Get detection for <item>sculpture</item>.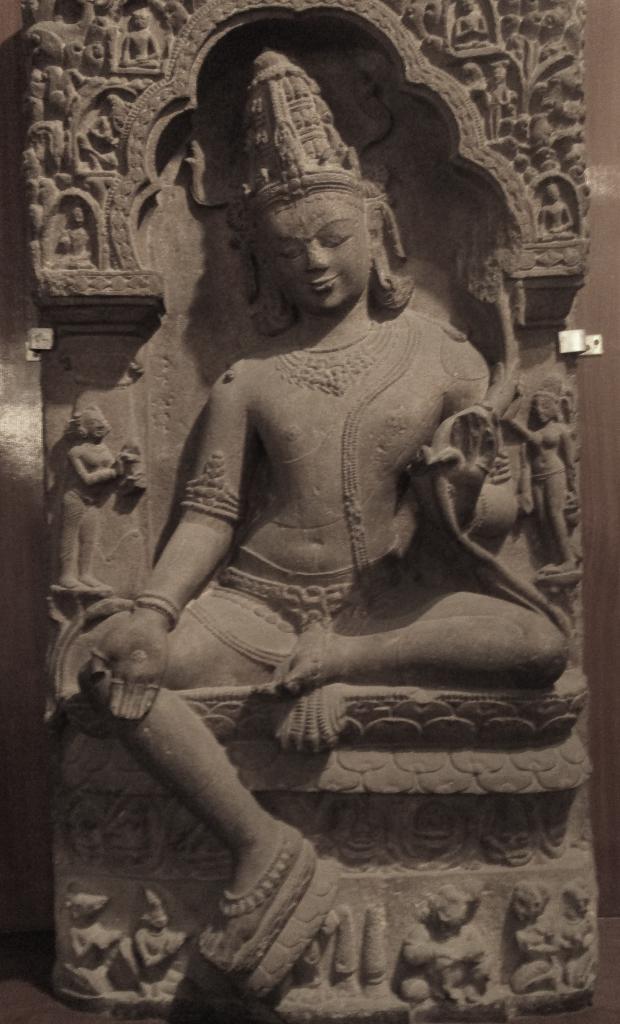
Detection: [48,65,577,994].
